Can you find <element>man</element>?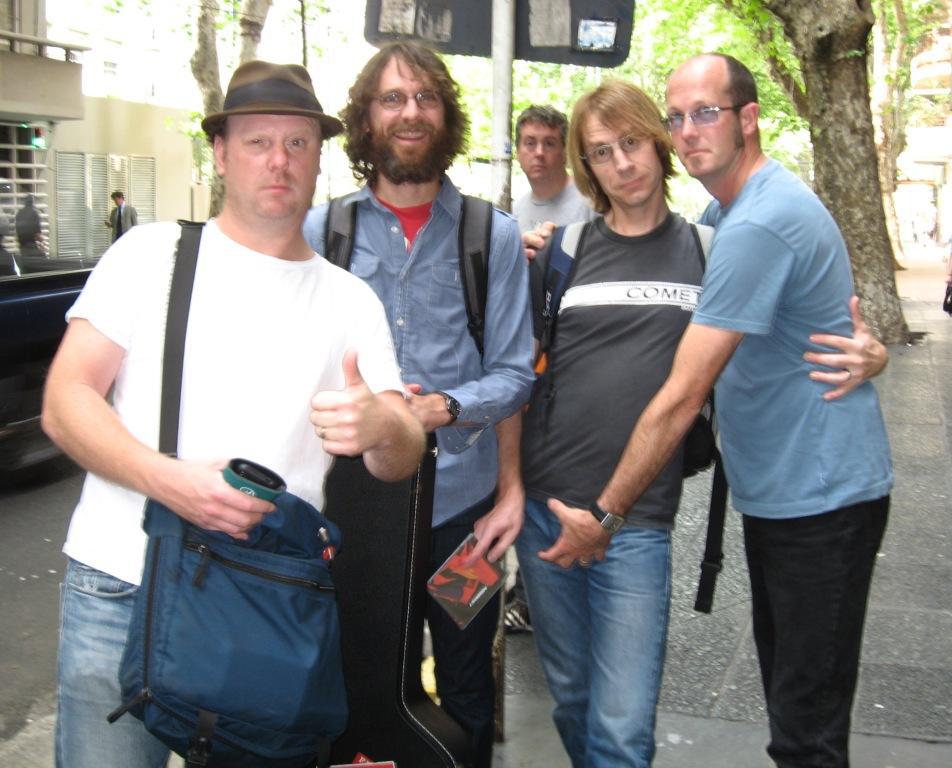
Yes, bounding box: x1=105, y1=195, x2=144, y2=244.
